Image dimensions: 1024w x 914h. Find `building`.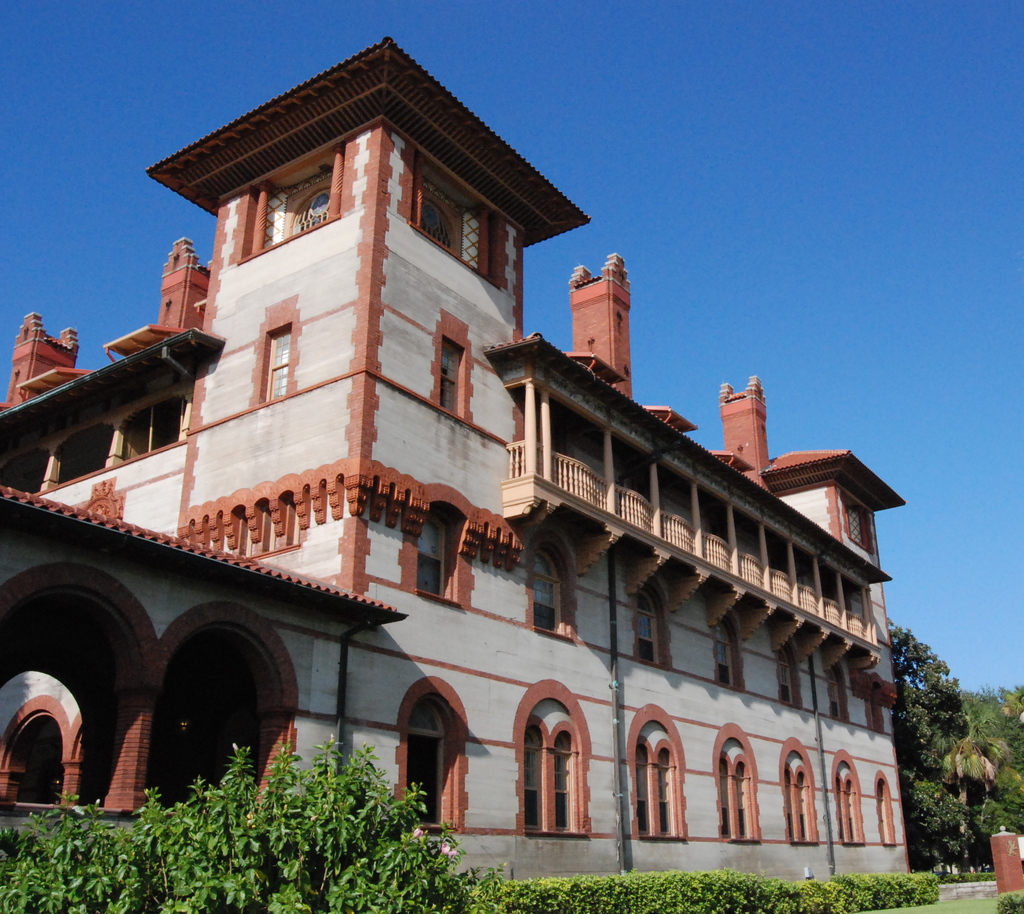
bbox=(3, 30, 910, 913).
